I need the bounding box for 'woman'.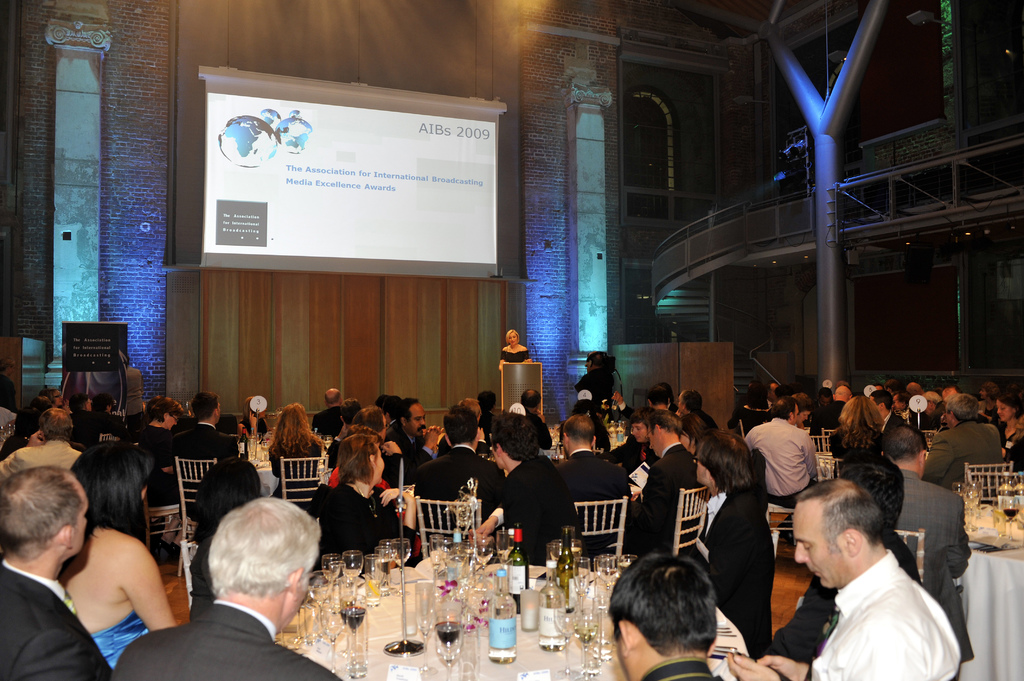
Here it is: x1=235, y1=394, x2=274, y2=443.
